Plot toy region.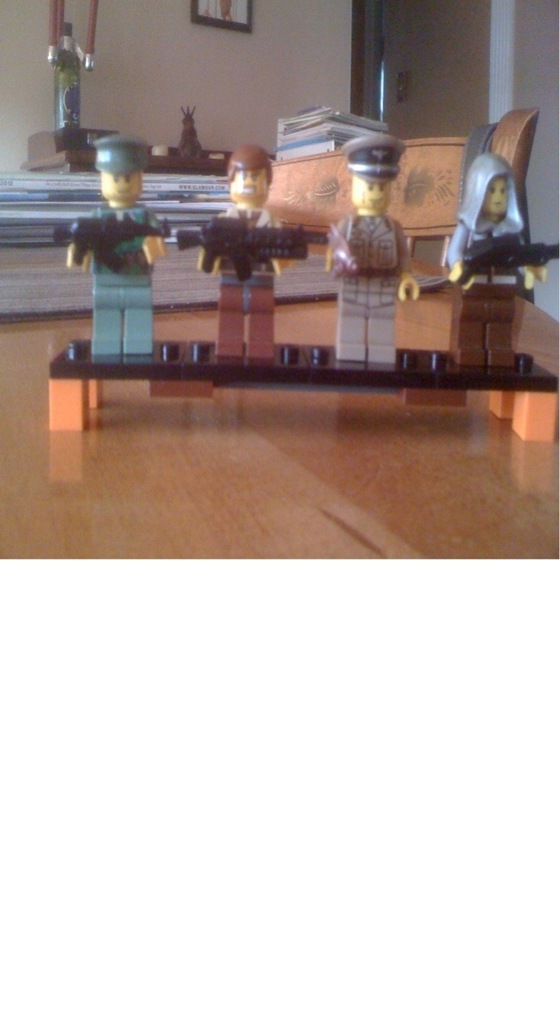
Plotted at [411, 137, 553, 375].
